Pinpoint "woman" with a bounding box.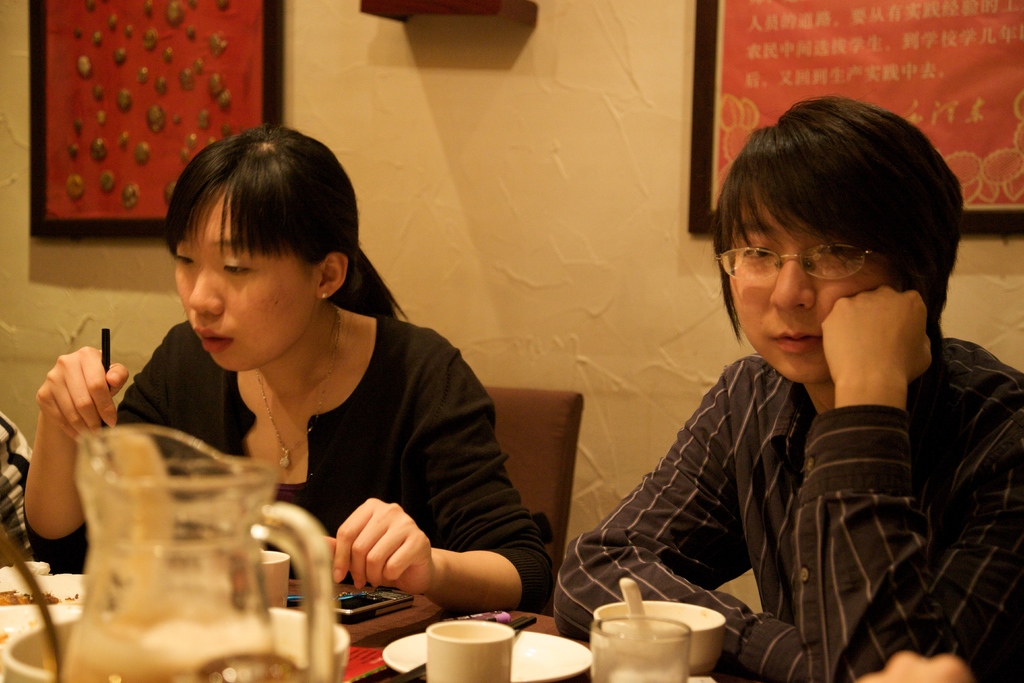
select_region(23, 123, 557, 612).
